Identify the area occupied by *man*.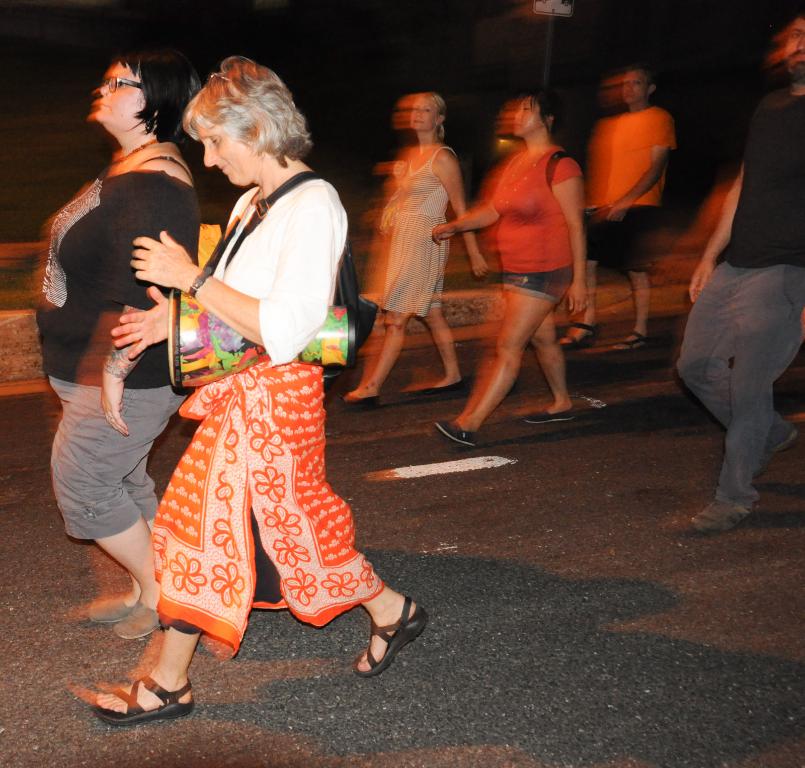
Area: 557,67,679,351.
